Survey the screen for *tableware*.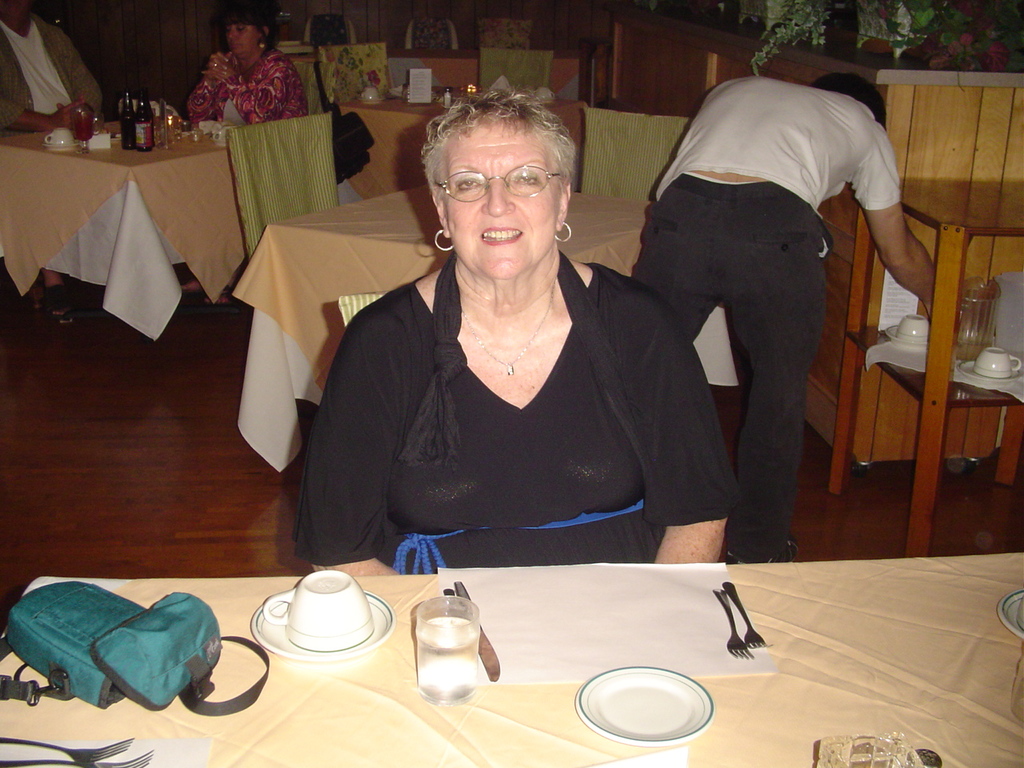
Survey found: box=[996, 592, 1023, 642].
